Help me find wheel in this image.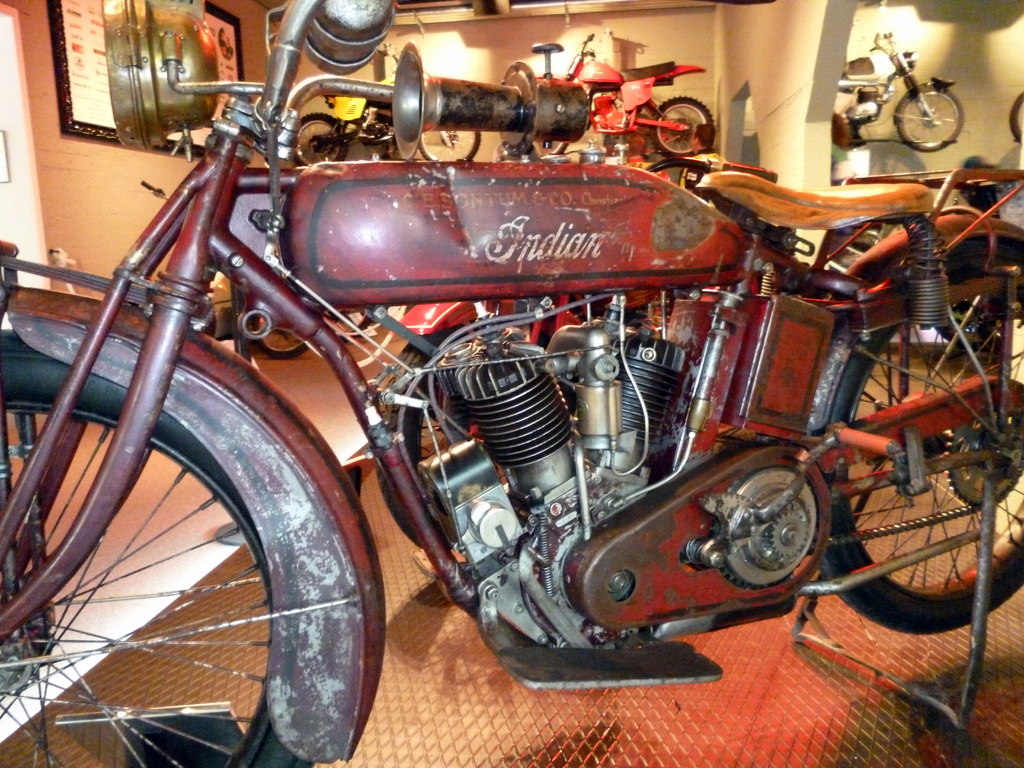
Found it: [left=1009, top=90, right=1023, bottom=143].
